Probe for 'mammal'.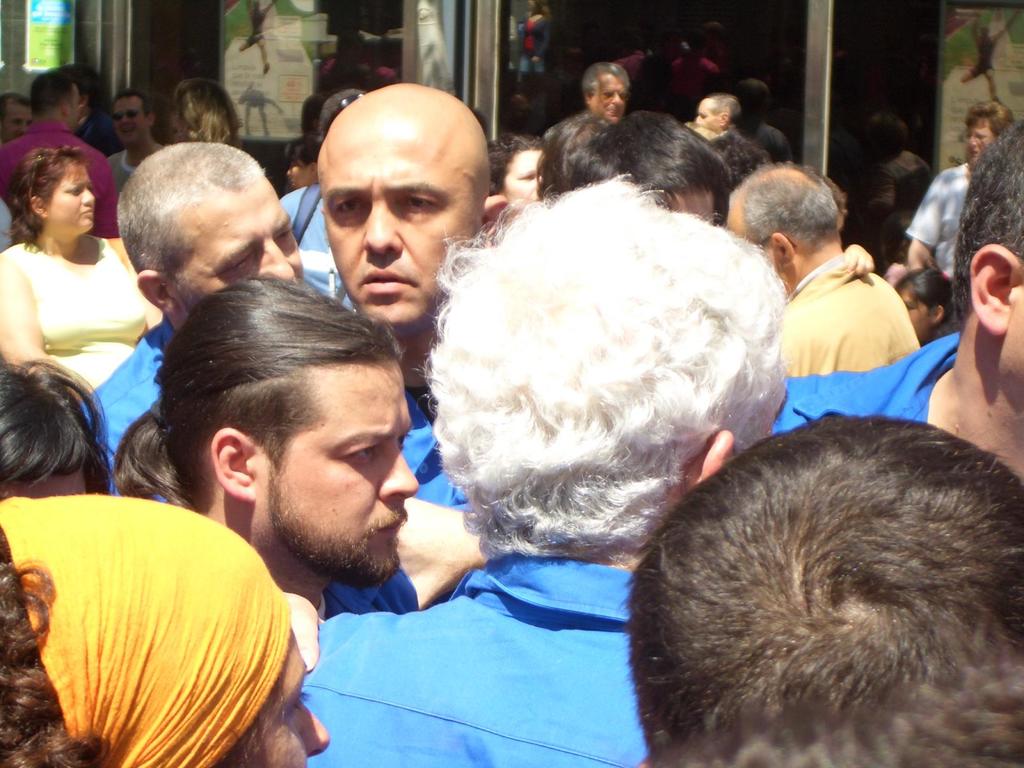
Probe result: detection(611, 408, 1023, 767).
